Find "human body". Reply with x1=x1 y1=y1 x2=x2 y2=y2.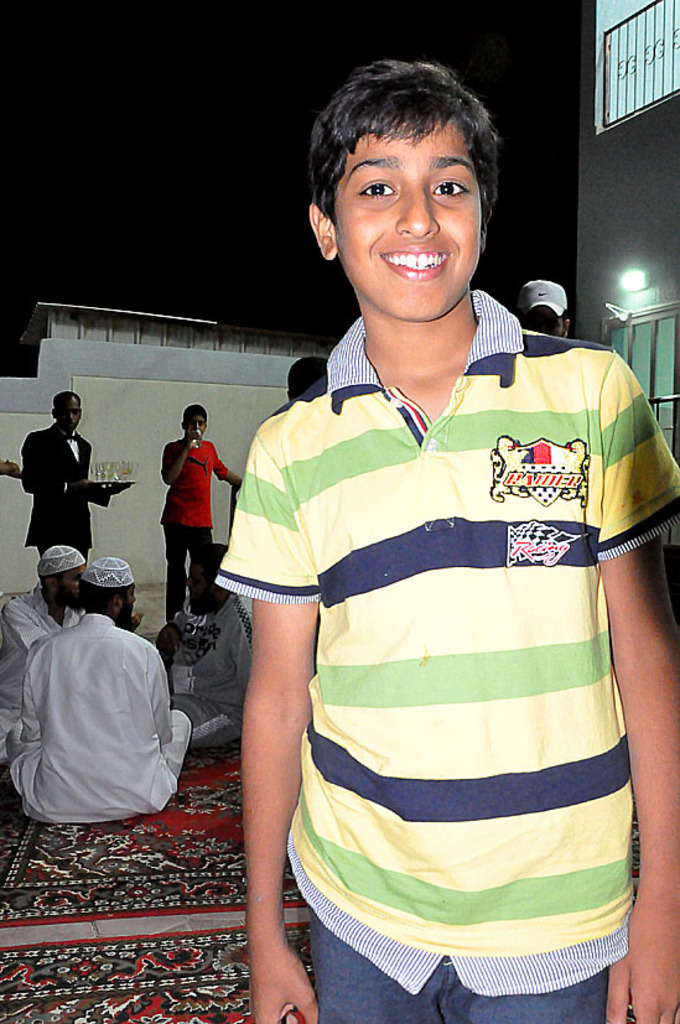
x1=145 y1=591 x2=258 y2=748.
